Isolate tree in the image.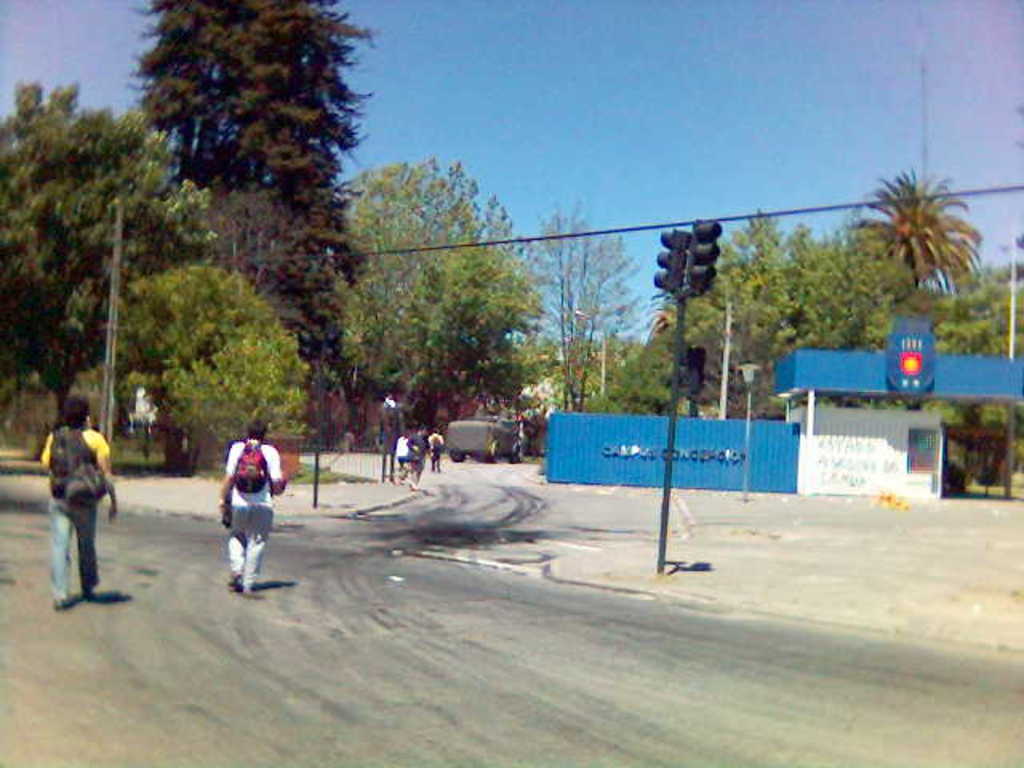
Isolated region: crop(312, 147, 530, 453).
